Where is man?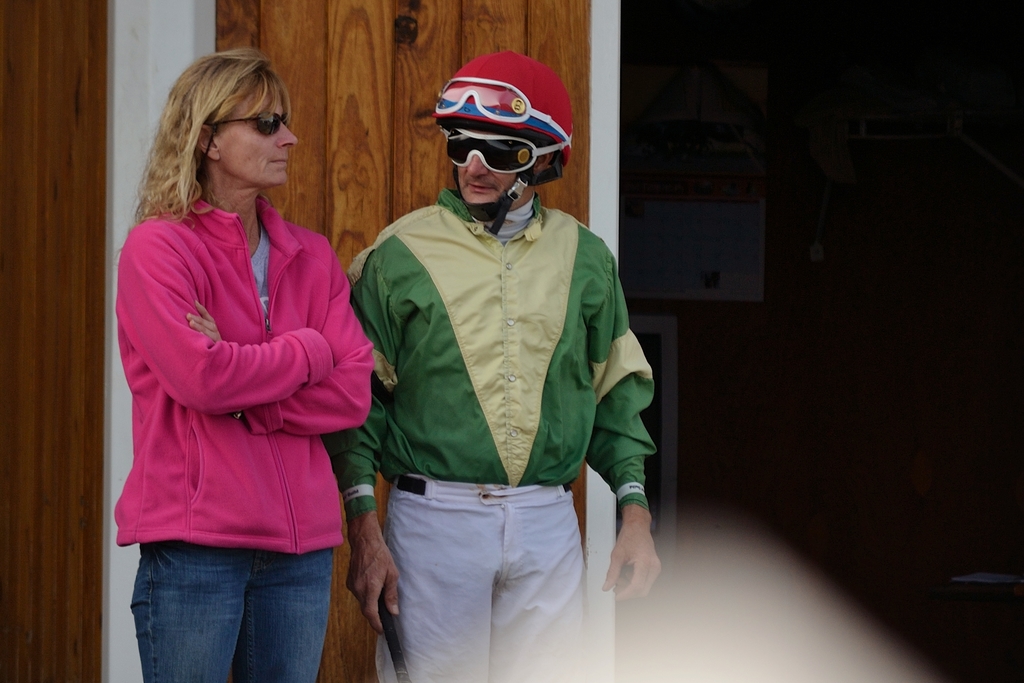
[x1=332, y1=36, x2=669, y2=676].
